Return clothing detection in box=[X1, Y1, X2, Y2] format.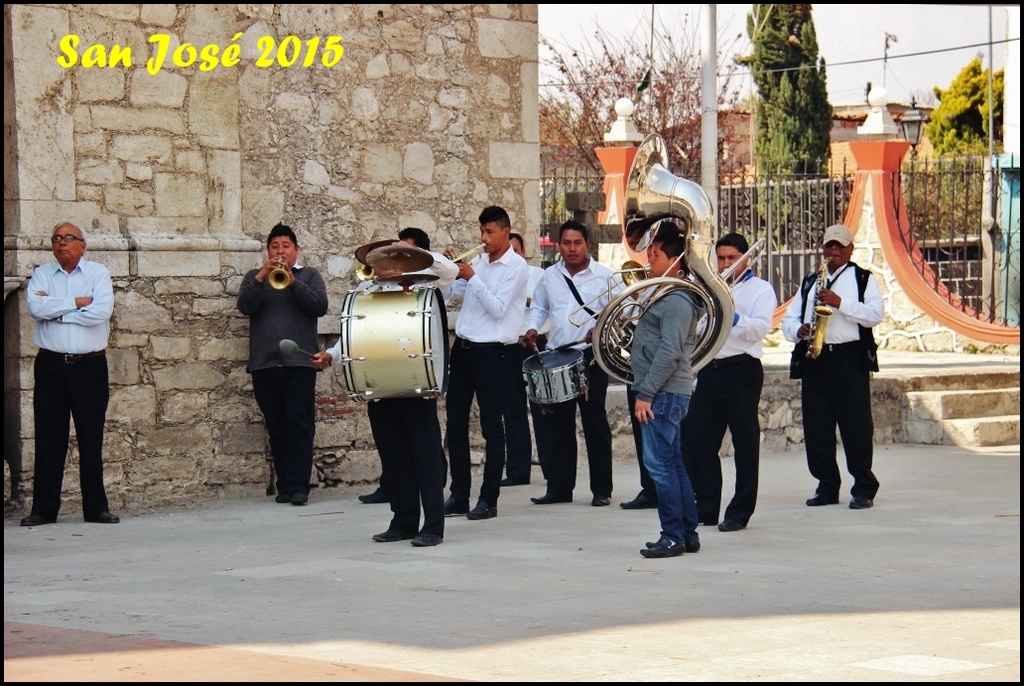
box=[329, 248, 459, 525].
